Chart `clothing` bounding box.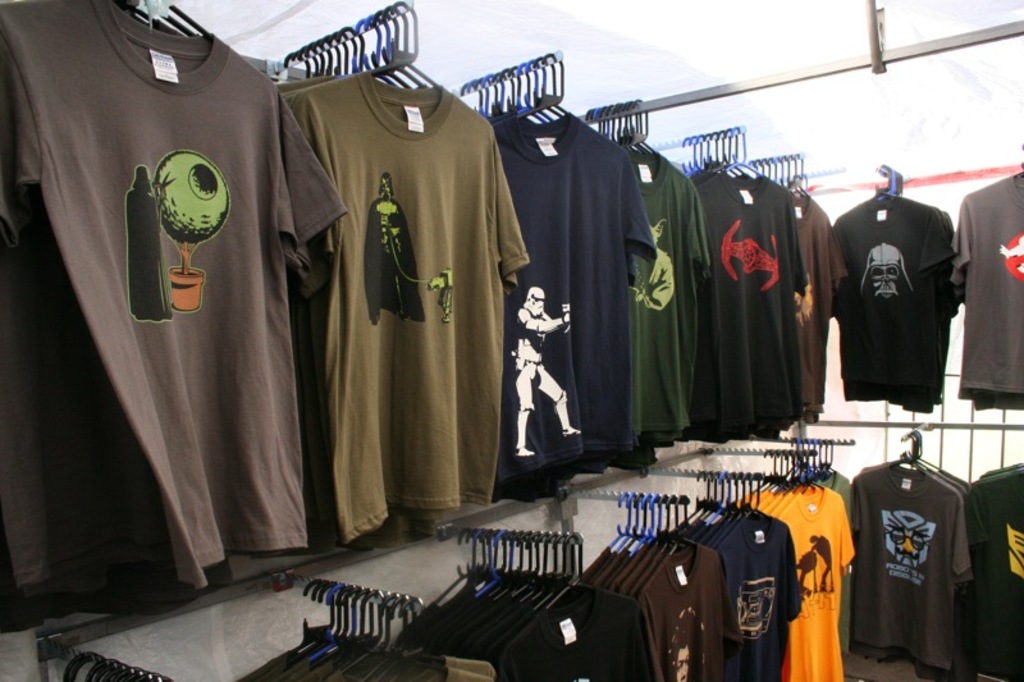
Charted: [left=952, top=165, right=1023, bottom=409].
